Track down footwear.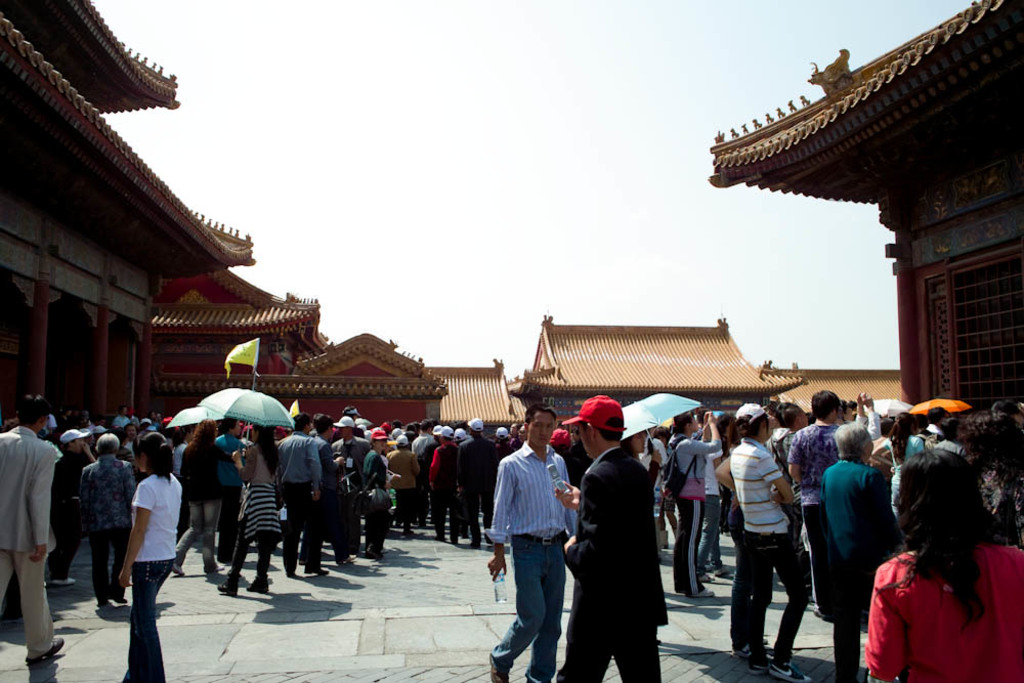
Tracked to bbox=[45, 573, 77, 588].
